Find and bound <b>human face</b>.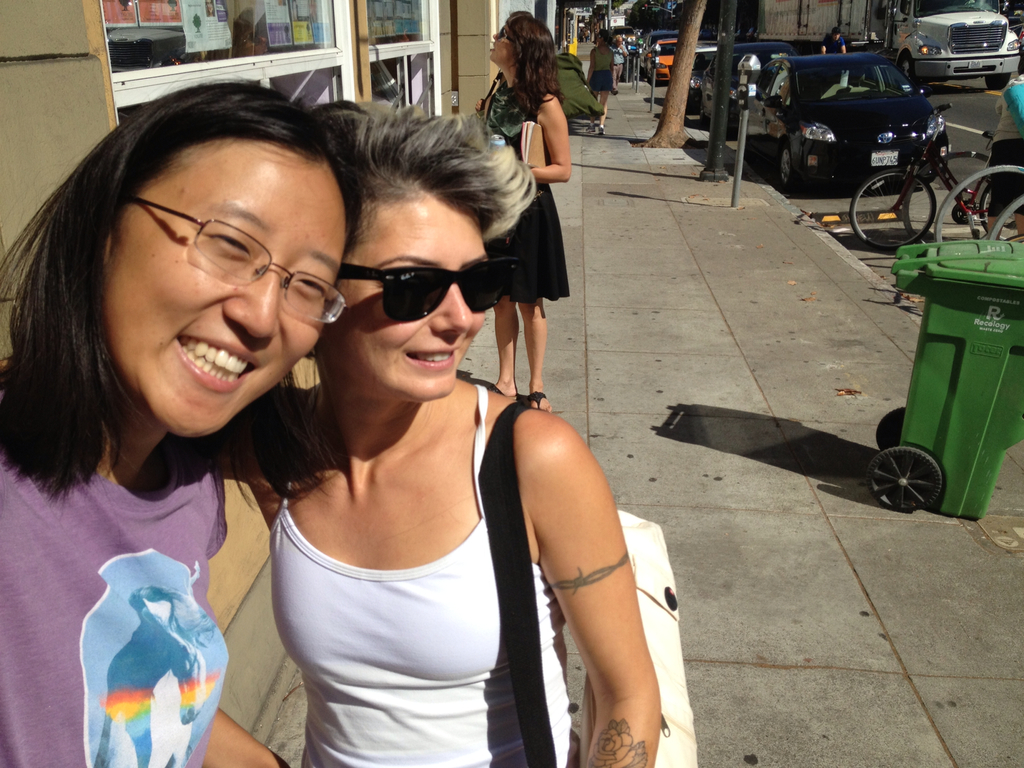
Bound: detection(488, 21, 514, 57).
